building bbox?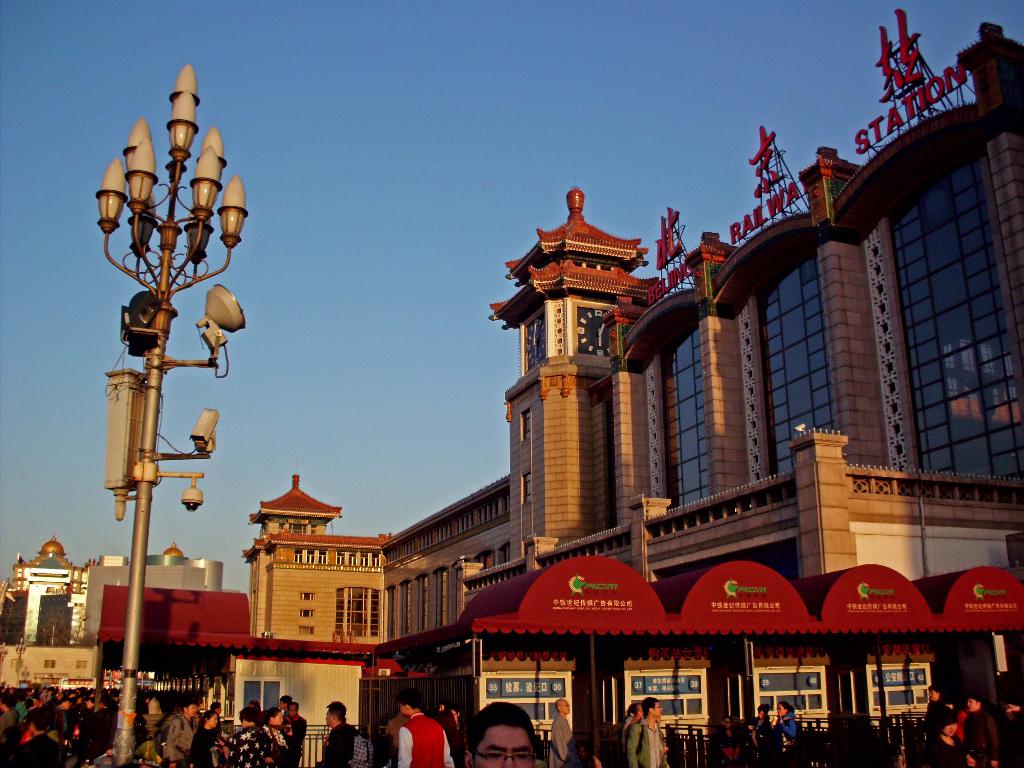
[left=99, top=477, right=387, bottom=766]
